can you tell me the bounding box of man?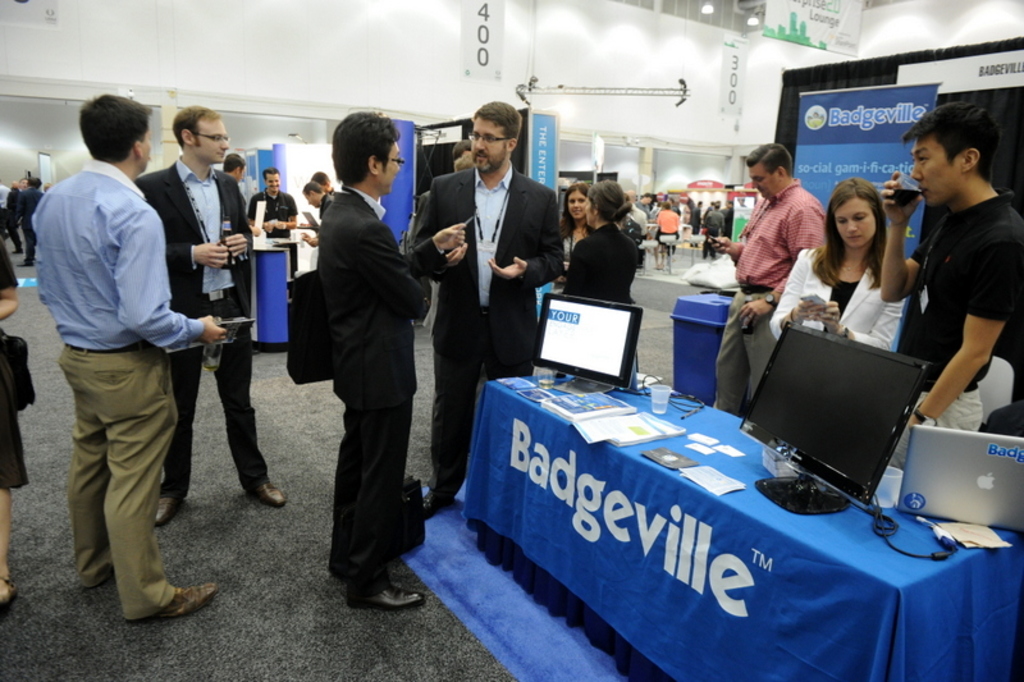
<bbox>690, 200, 707, 237</bbox>.
